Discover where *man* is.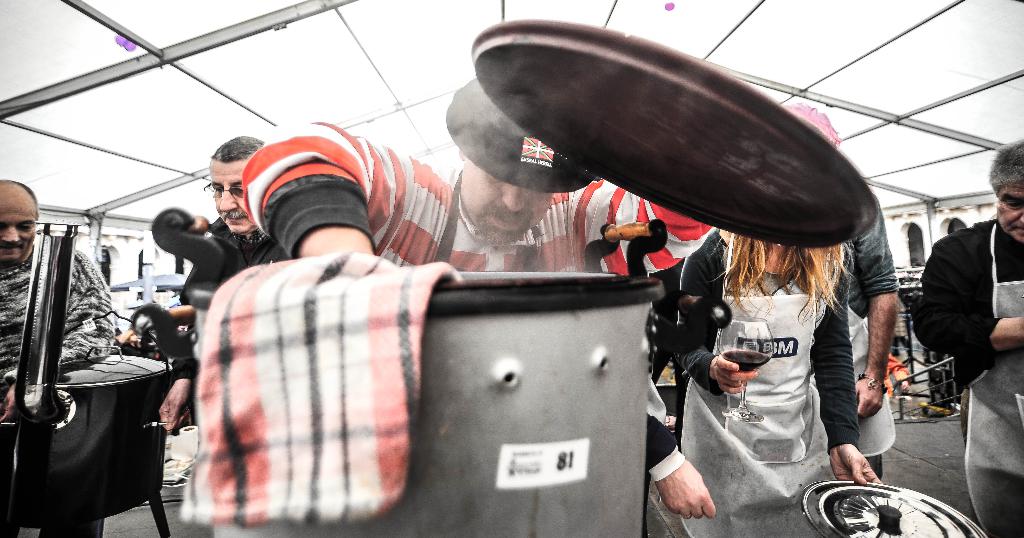
Discovered at (left=234, top=71, right=724, bottom=271).
